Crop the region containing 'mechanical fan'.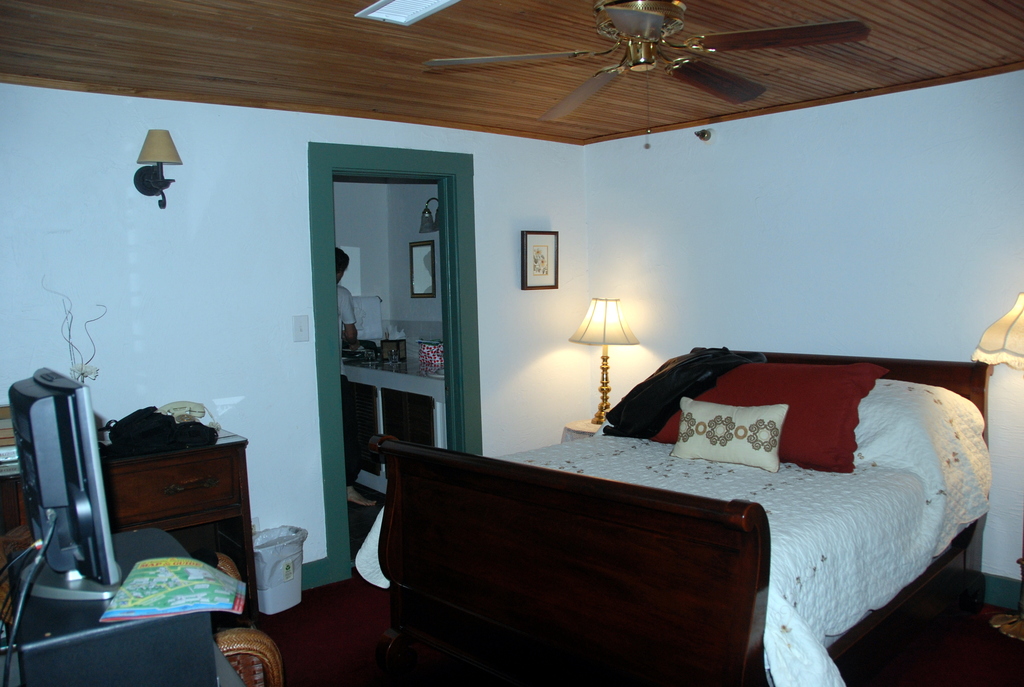
Crop region: {"x1": 425, "y1": 0, "x2": 870, "y2": 122}.
